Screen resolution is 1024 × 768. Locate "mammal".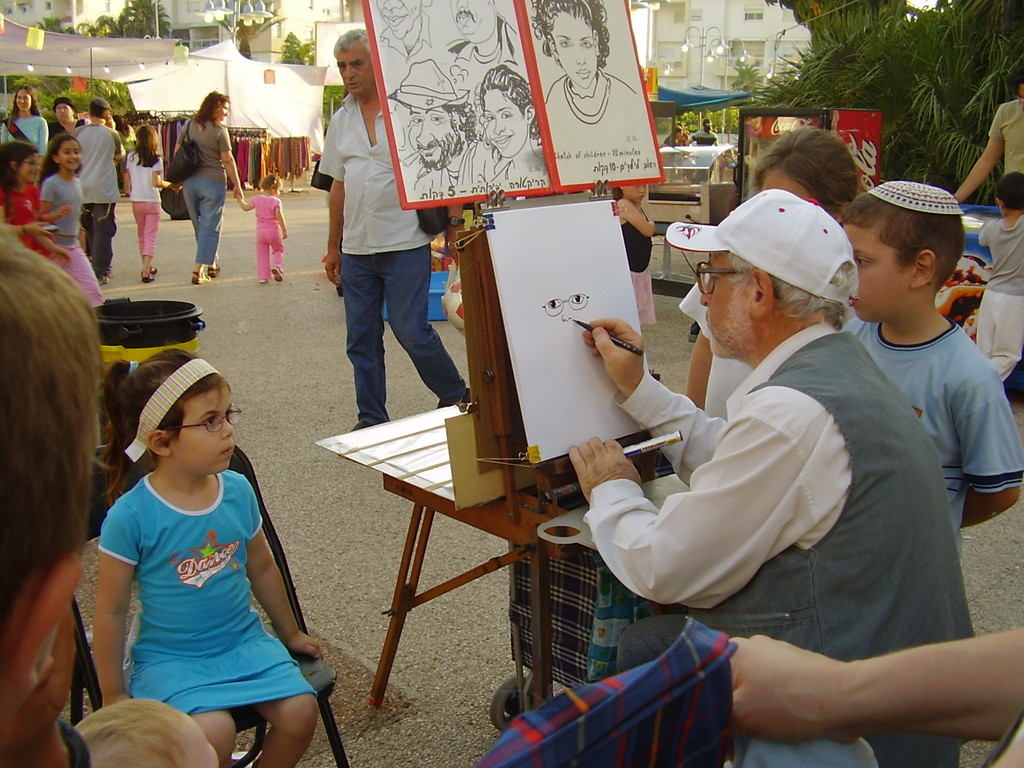
(609,179,657,326).
